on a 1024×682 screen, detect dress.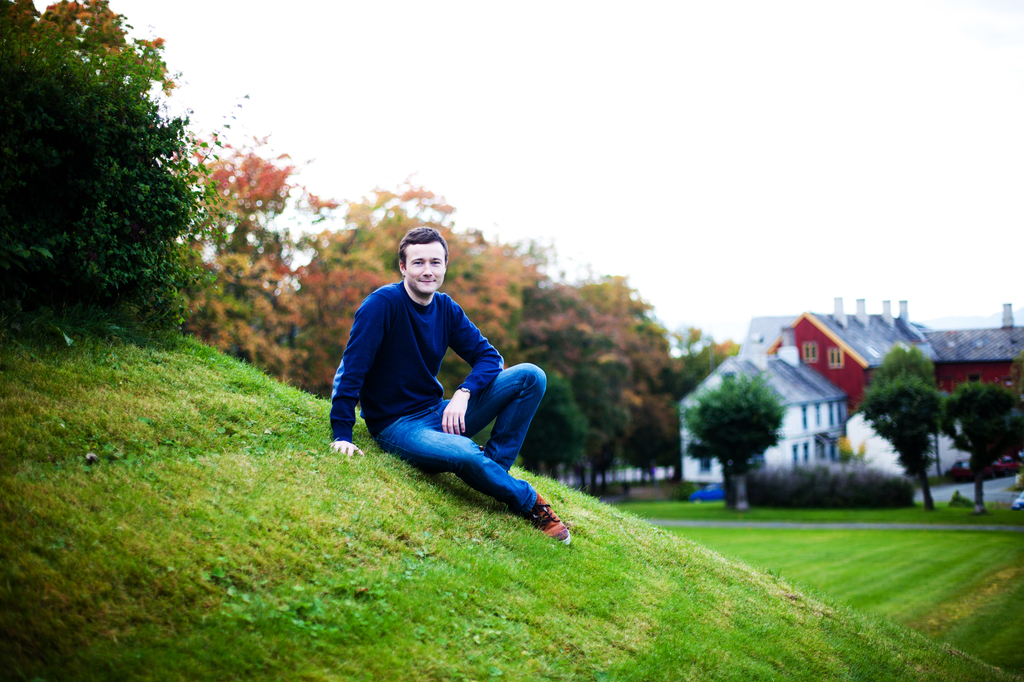
<region>329, 285, 513, 445</region>.
